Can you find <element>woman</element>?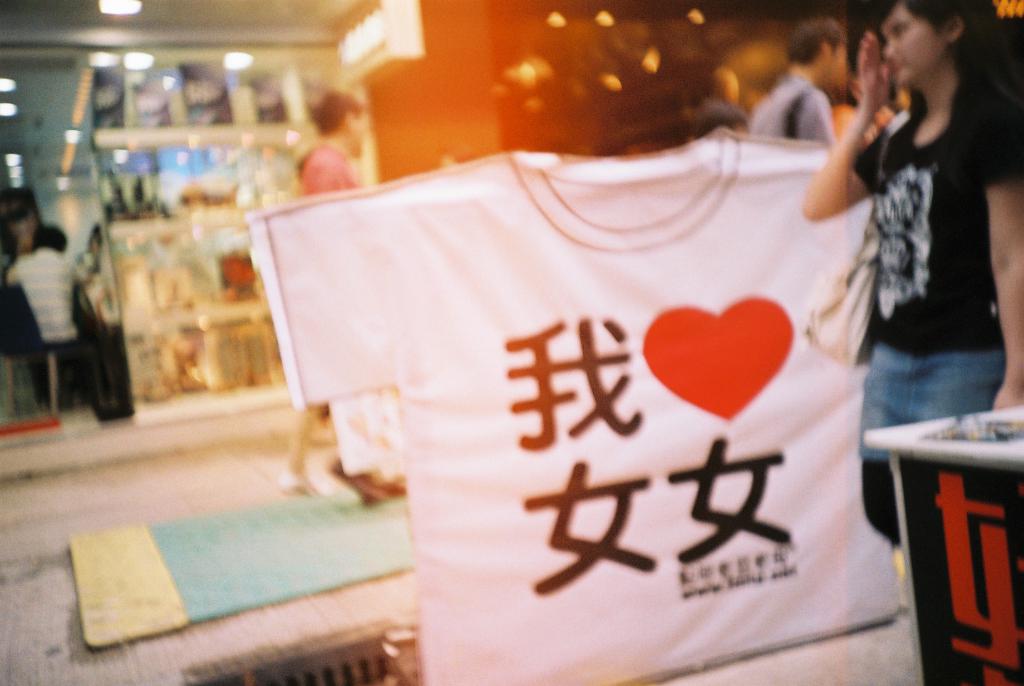
Yes, bounding box: [left=815, top=0, right=1018, bottom=493].
